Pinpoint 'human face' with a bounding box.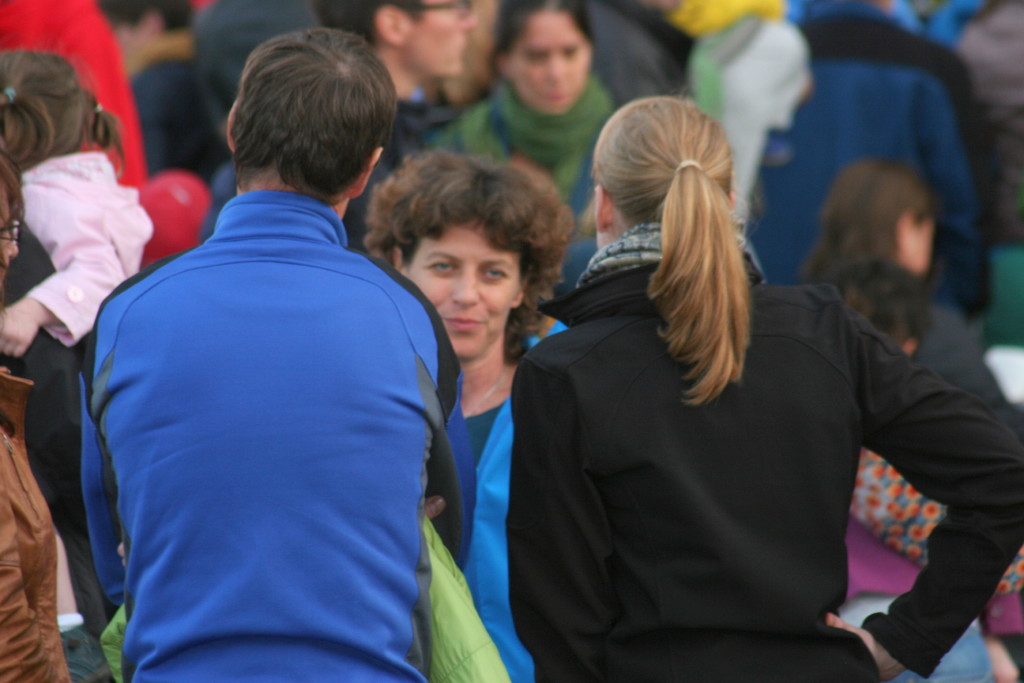
region(414, 0, 478, 81).
